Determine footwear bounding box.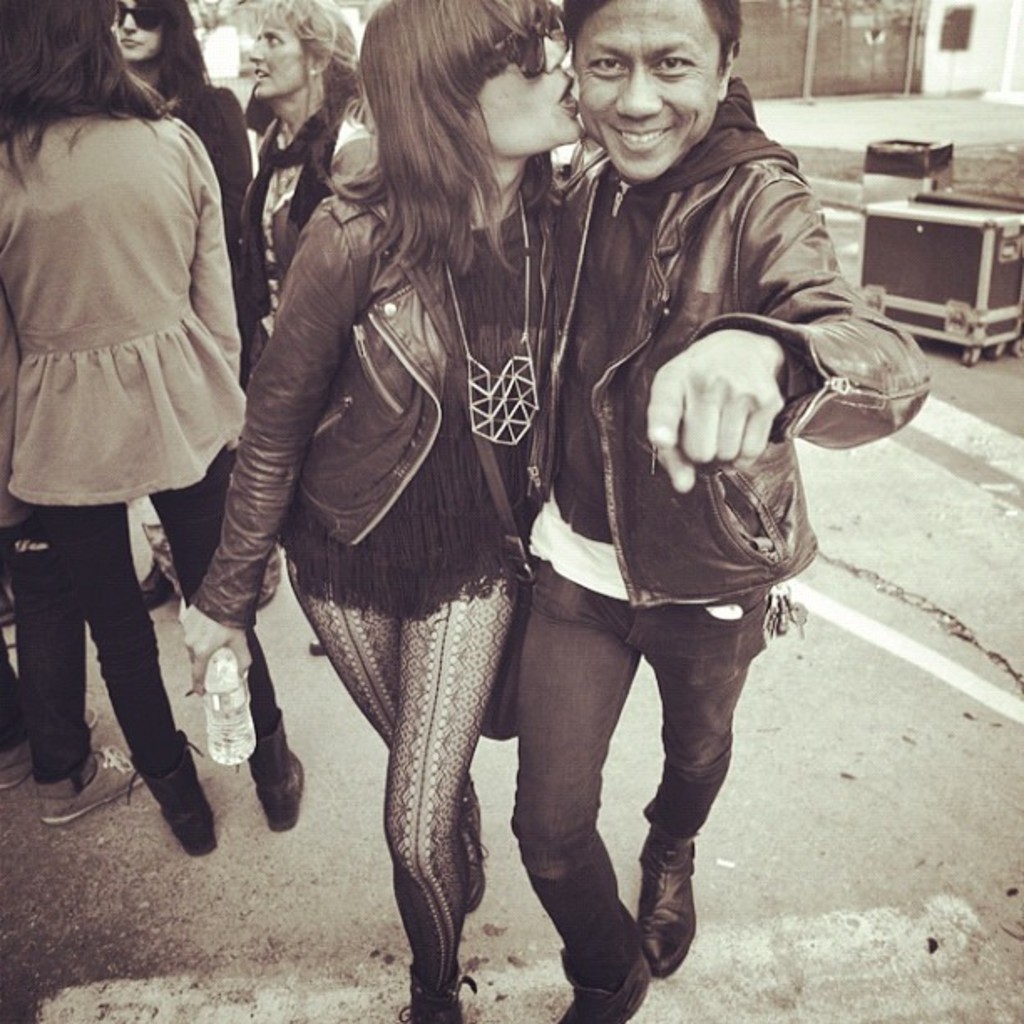
Determined: bbox=[38, 748, 146, 818].
